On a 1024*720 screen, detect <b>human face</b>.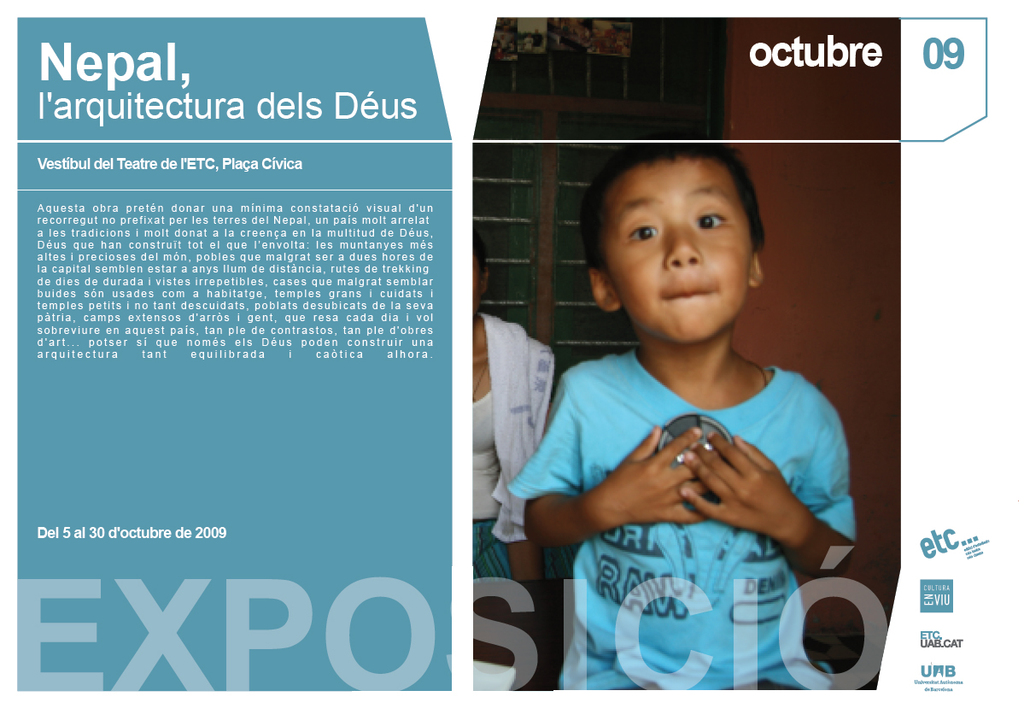
region(603, 166, 752, 344).
